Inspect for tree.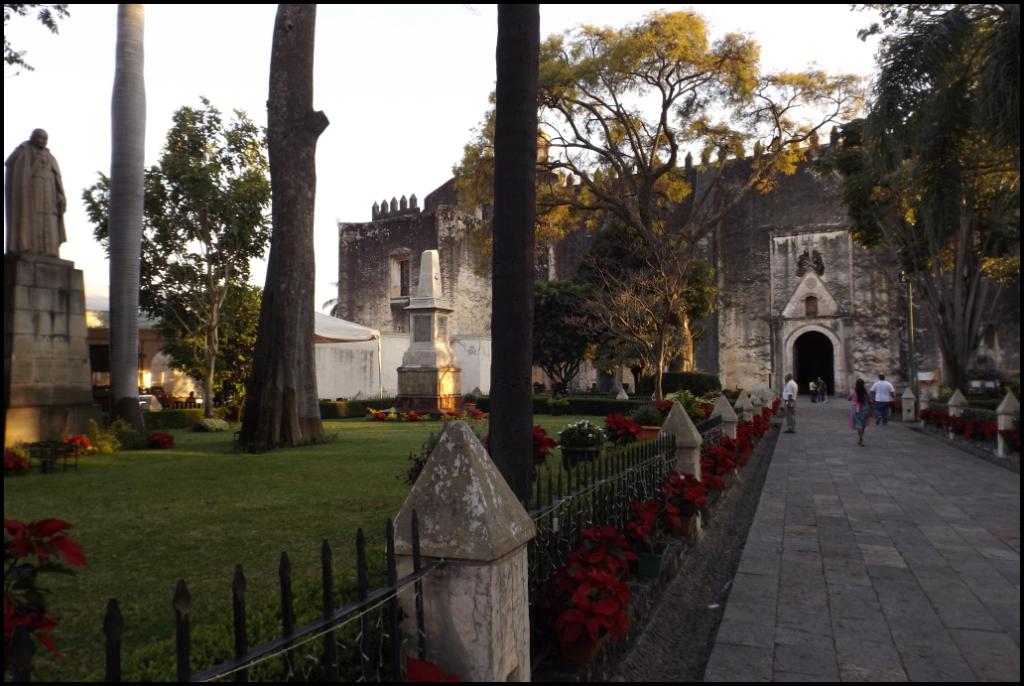
Inspection: 81/95/281/417.
